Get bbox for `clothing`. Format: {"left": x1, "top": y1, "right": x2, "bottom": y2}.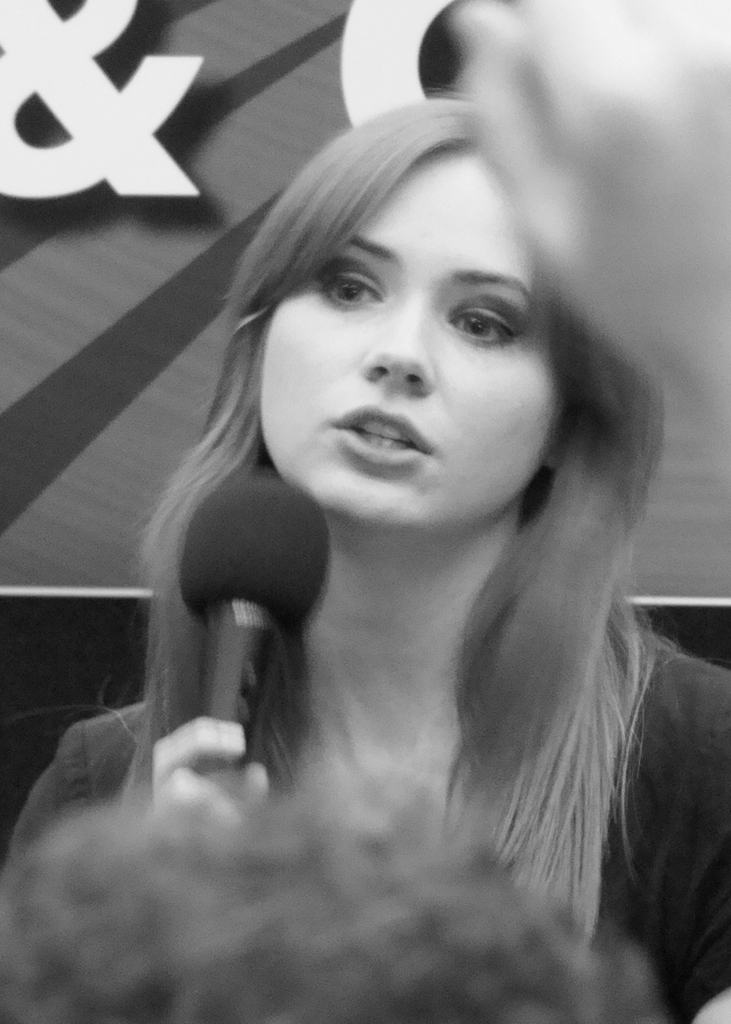
{"left": 0, "top": 589, "right": 653, "bottom": 1008}.
